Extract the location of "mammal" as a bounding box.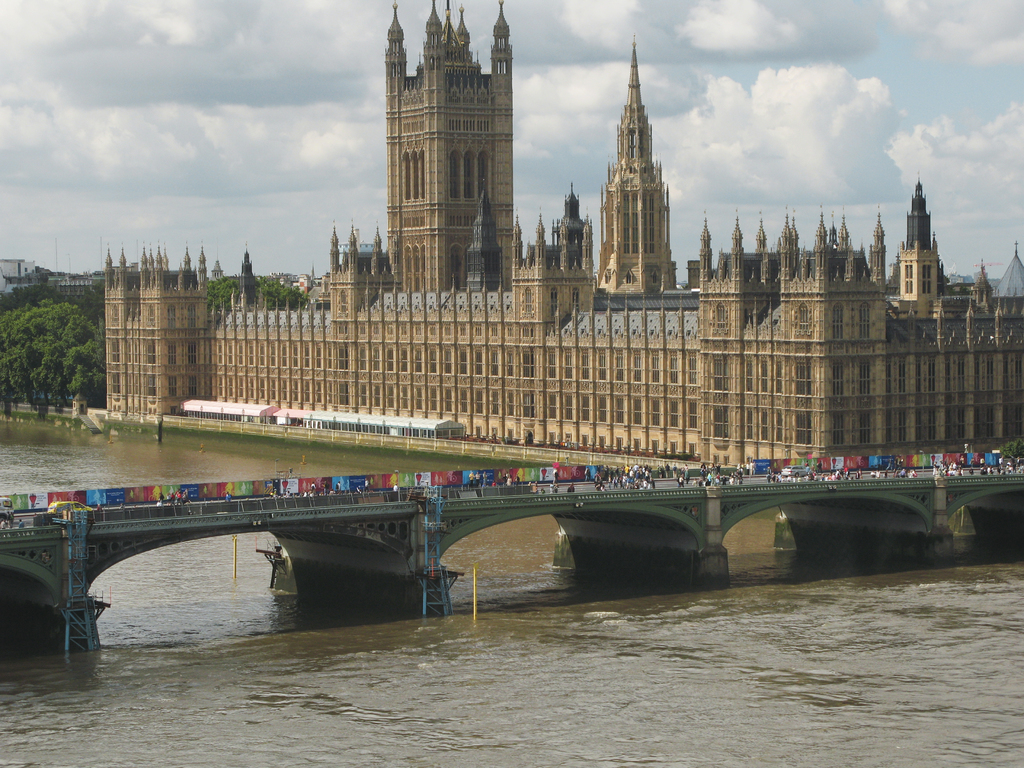
(223,488,230,498).
